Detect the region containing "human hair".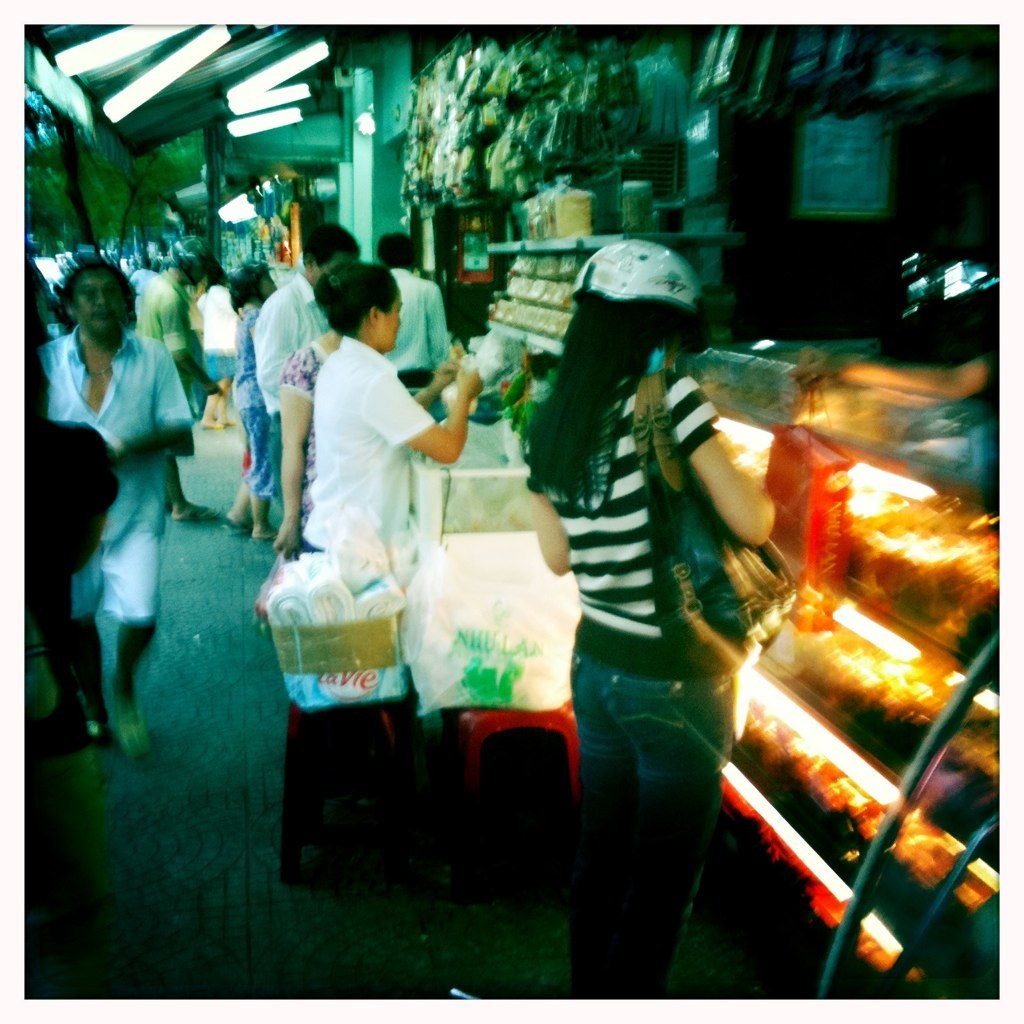
left=302, top=224, right=359, bottom=263.
